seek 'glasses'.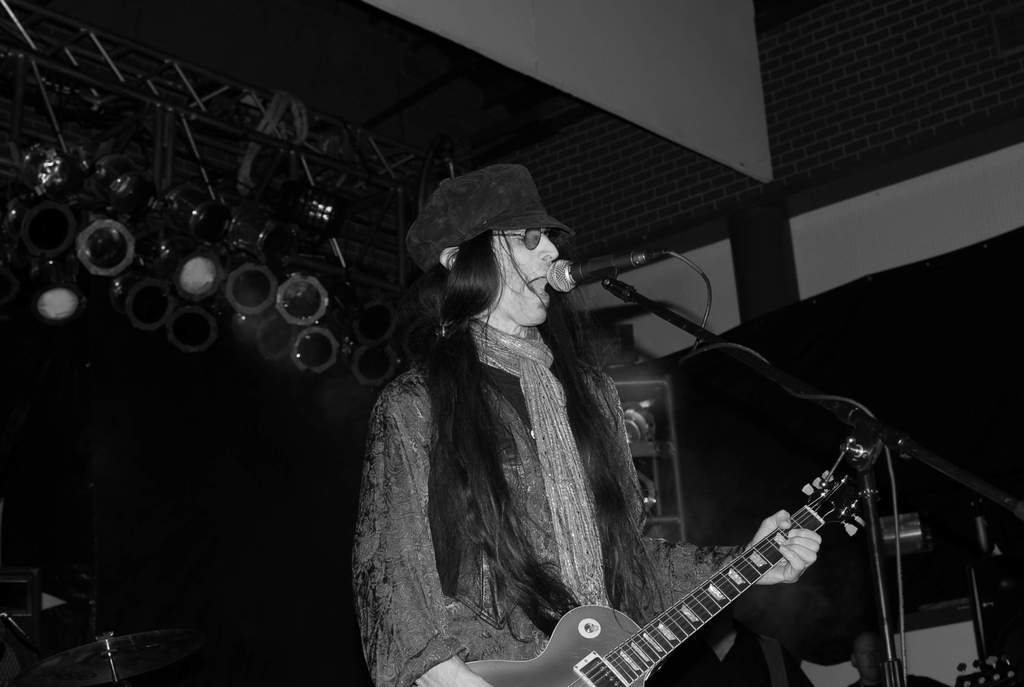
<region>492, 226, 554, 252</region>.
